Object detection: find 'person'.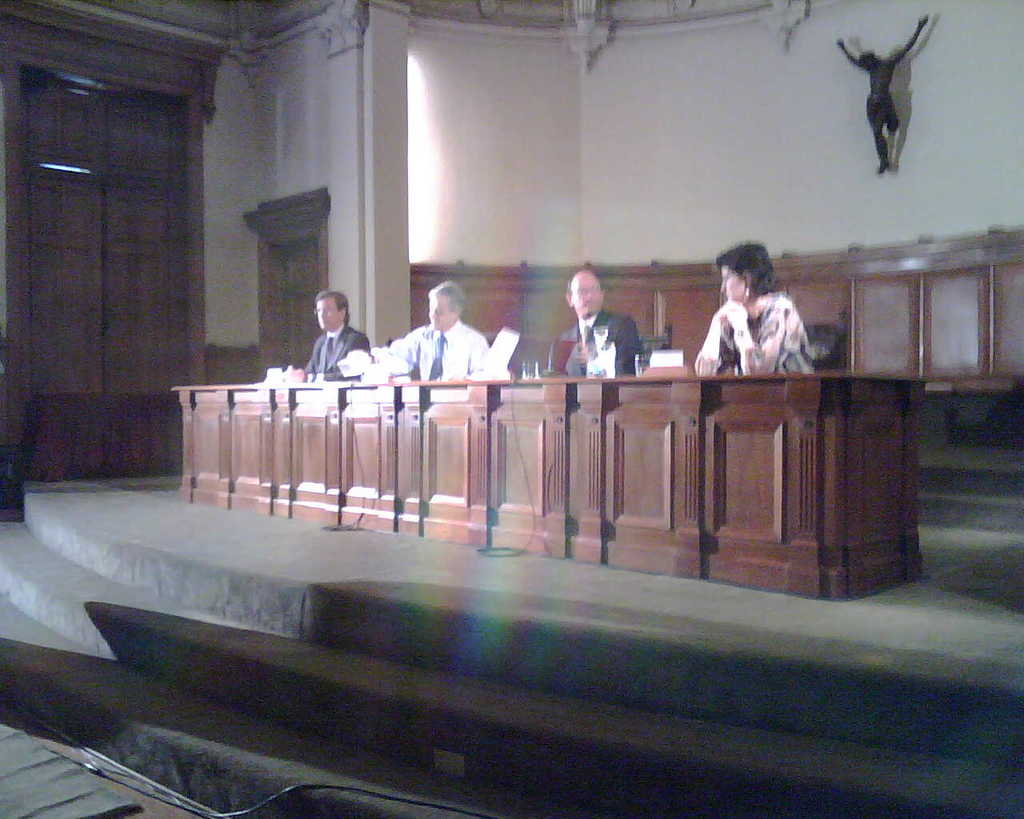
{"left": 833, "top": 12, "right": 926, "bottom": 177}.
